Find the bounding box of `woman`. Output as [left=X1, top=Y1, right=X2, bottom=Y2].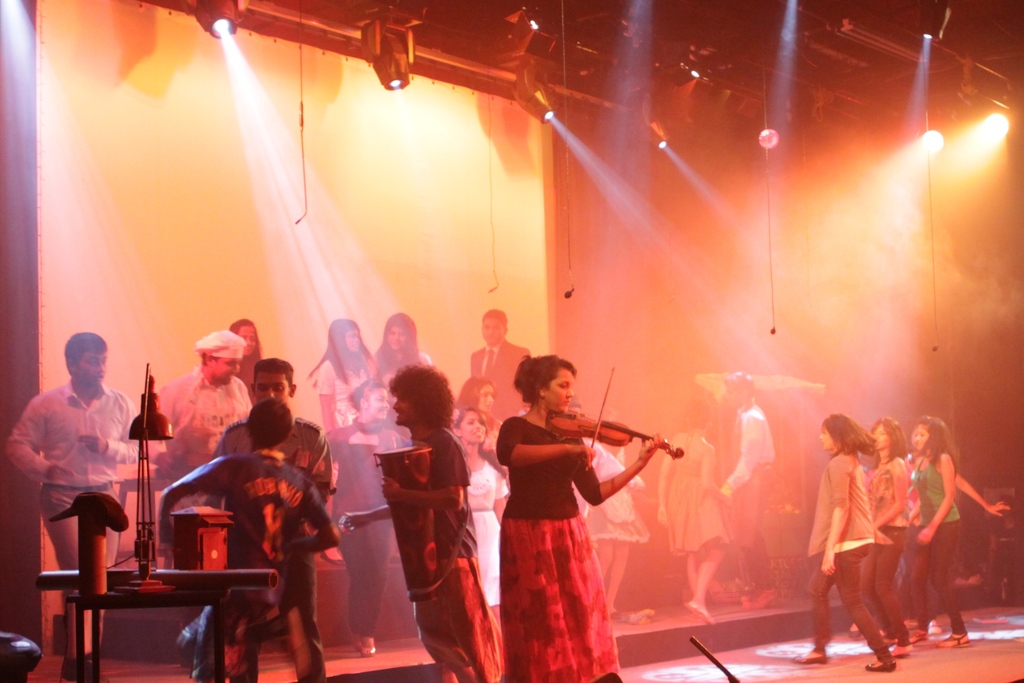
[left=657, top=398, right=730, bottom=627].
